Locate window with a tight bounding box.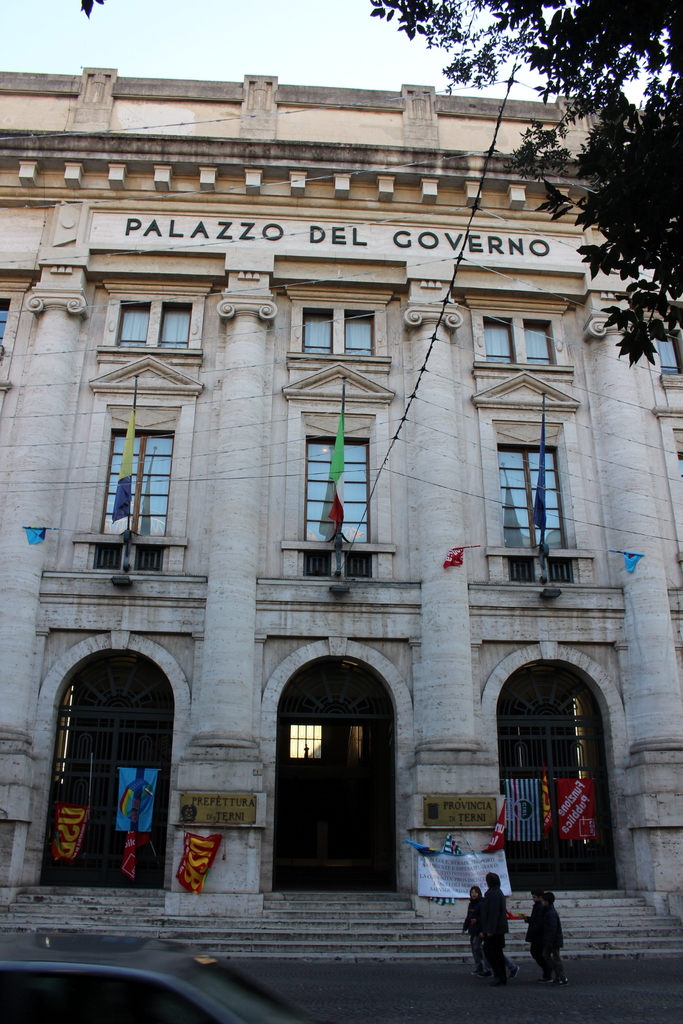
bbox=[299, 438, 370, 540].
